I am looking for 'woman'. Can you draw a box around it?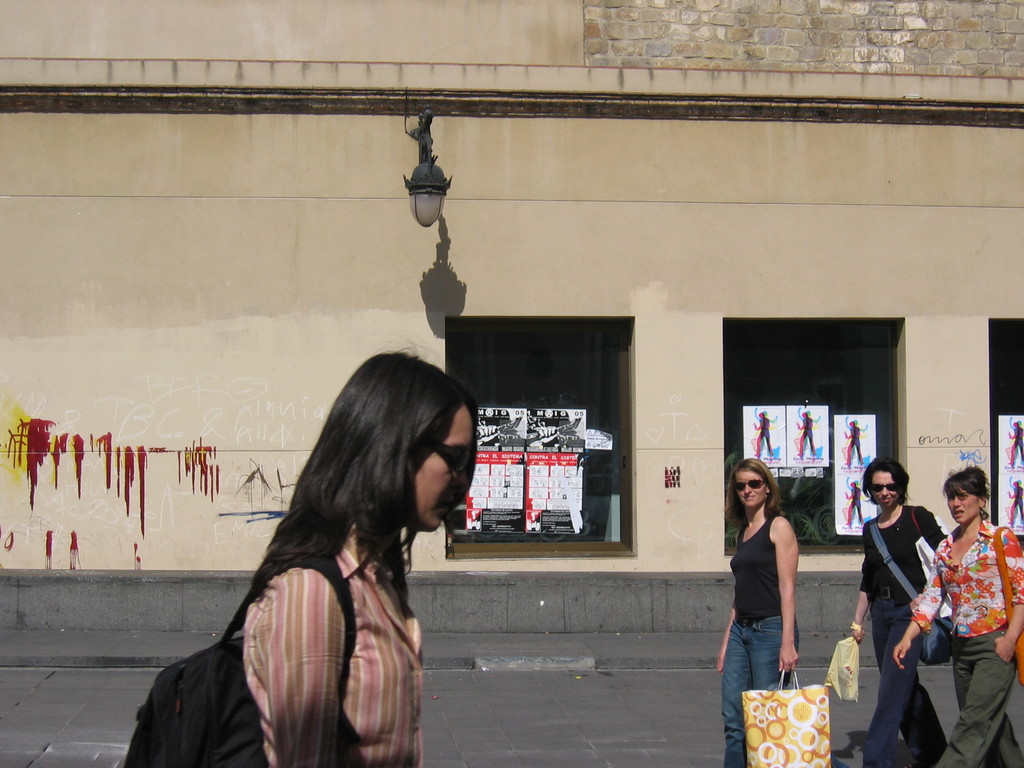
Sure, the bounding box is rect(922, 467, 1018, 742).
